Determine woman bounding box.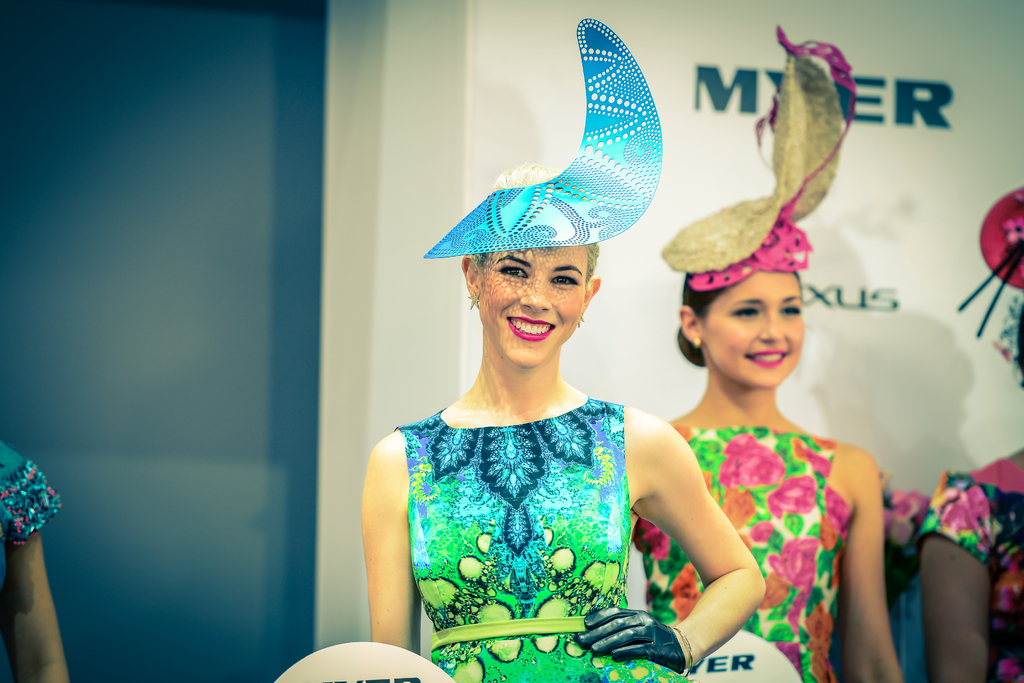
Determined: <box>370,141,742,661</box>.
